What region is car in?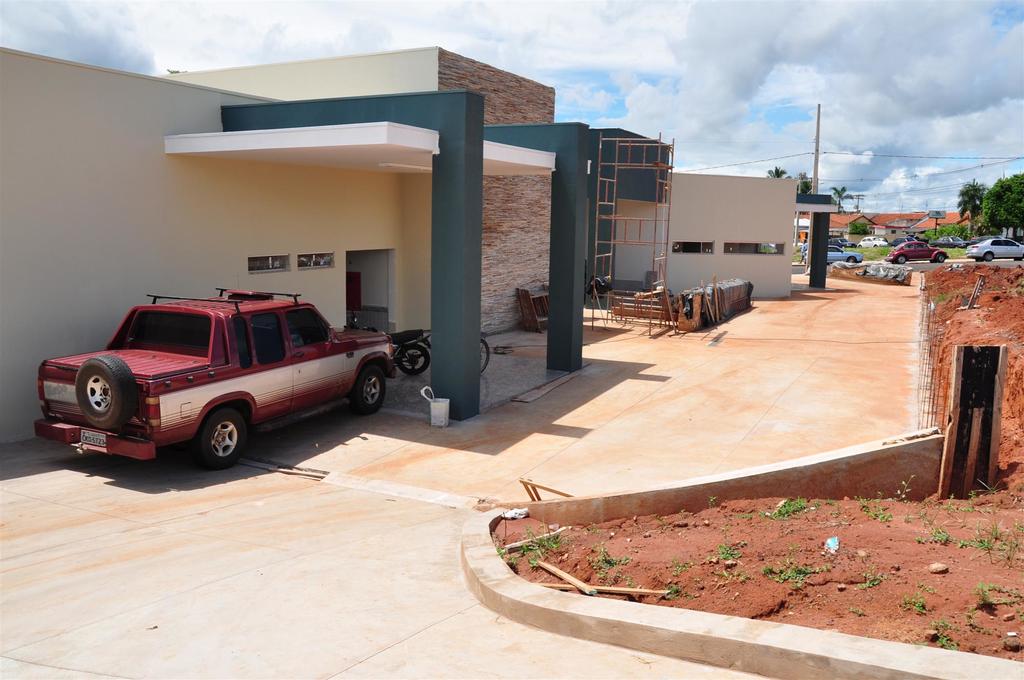
{"left": 884, "top": 240, "right": 948, "bottom": 263}.
